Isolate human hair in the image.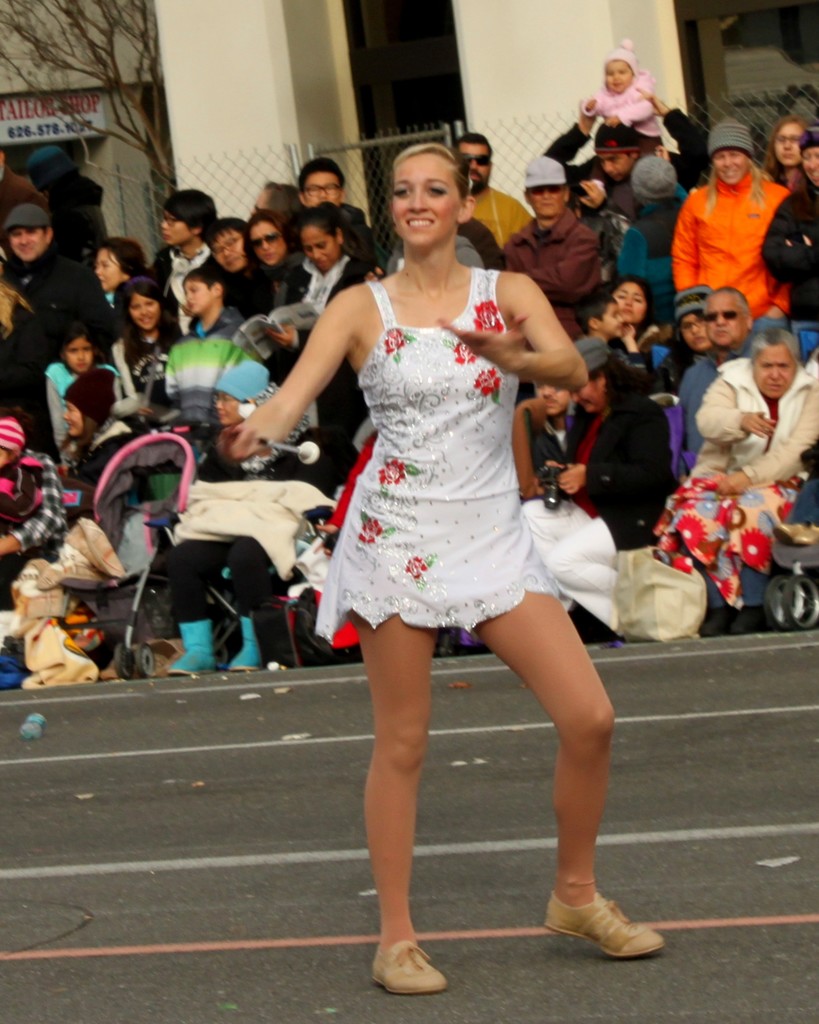
Isolated region: 0,285,34,340.
